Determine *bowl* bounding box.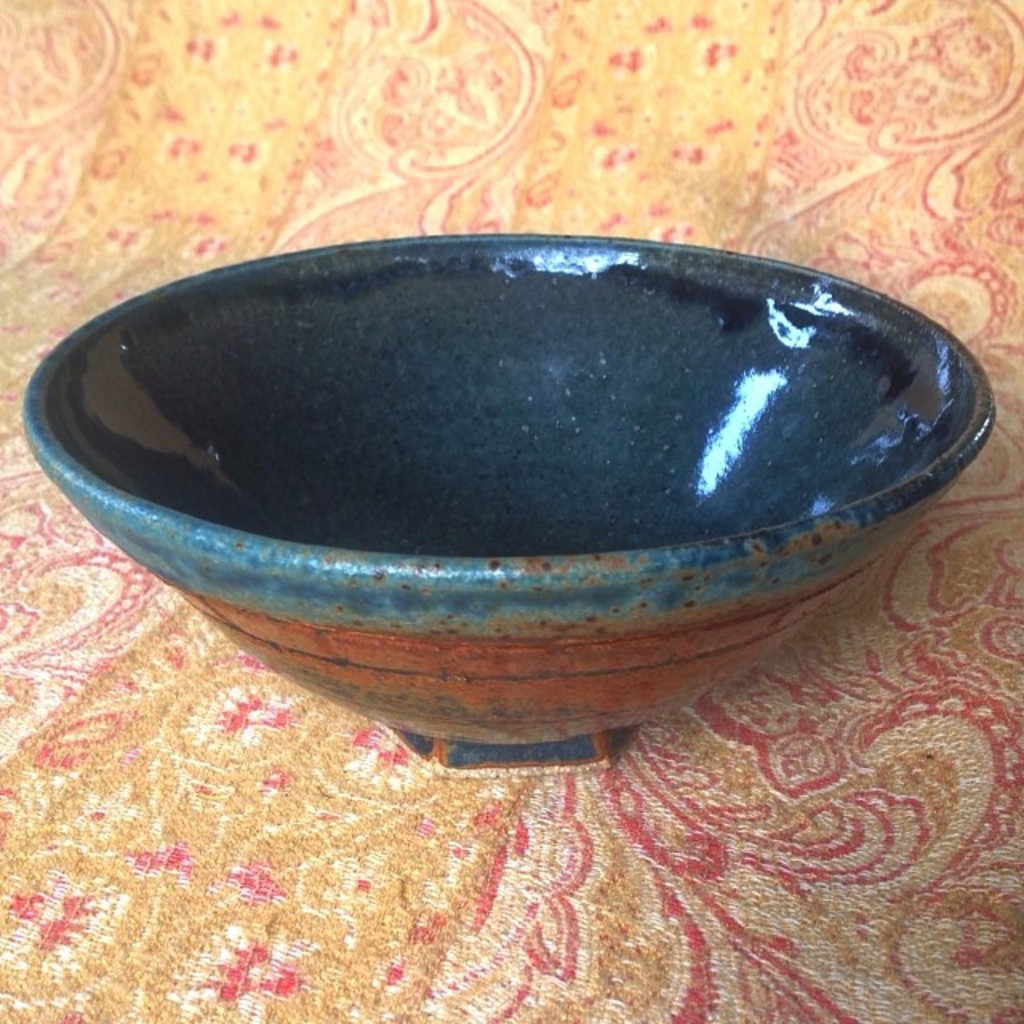
Determined: crop(22, 232, 997, 768).
